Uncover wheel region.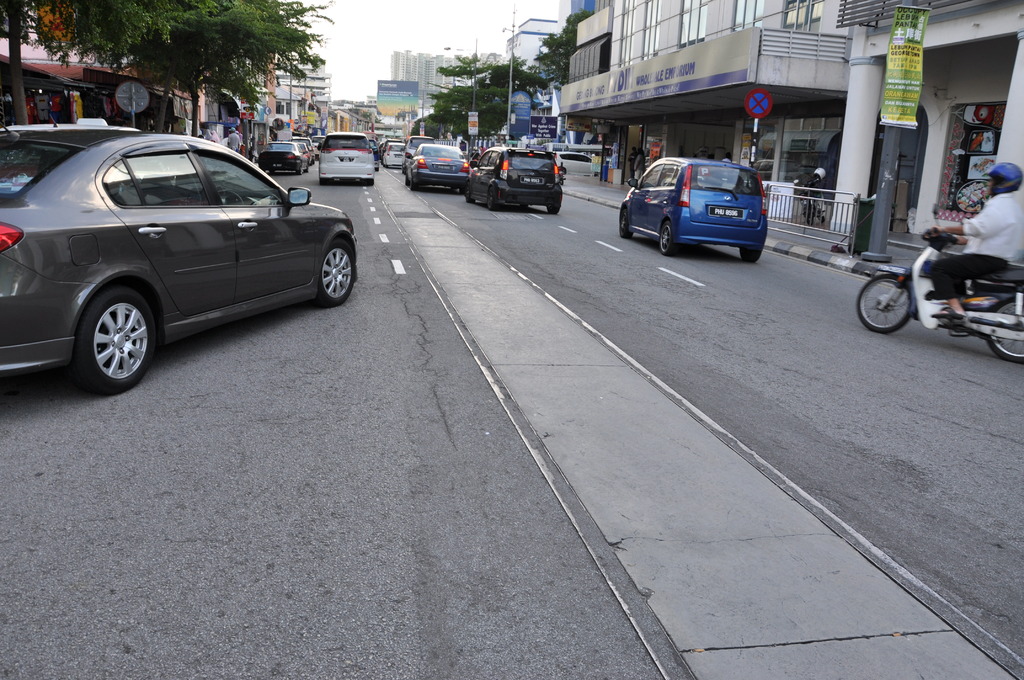
Uncovered: <bbox>803, 208, 811, 225</bbox>.
